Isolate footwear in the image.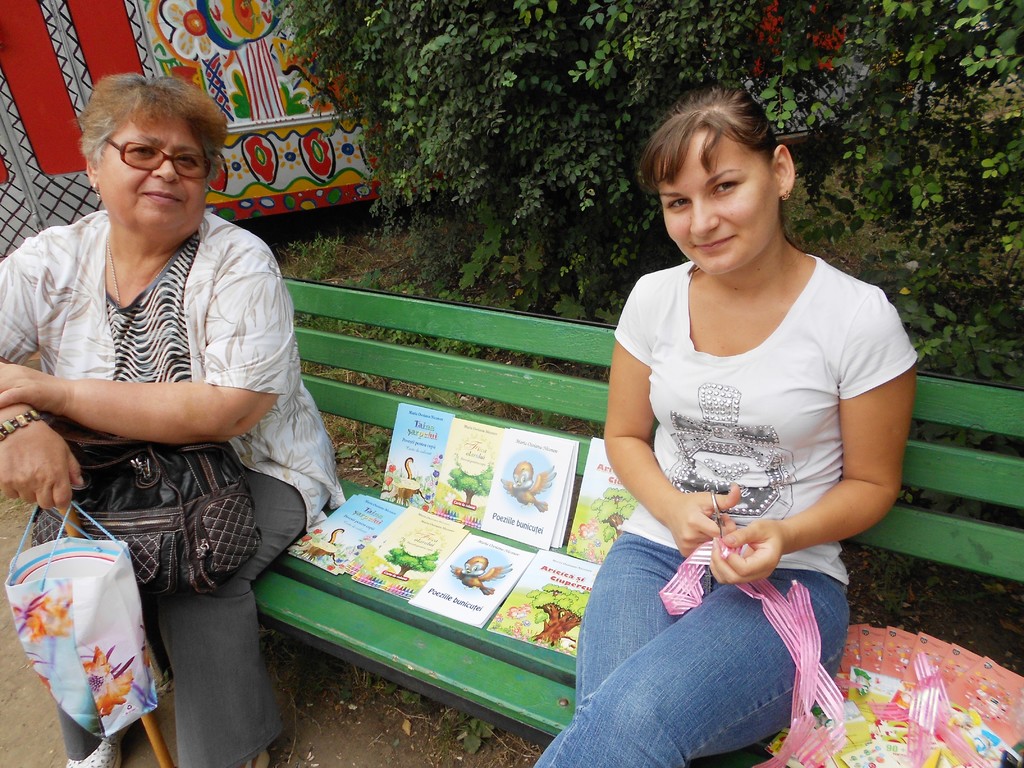
Isolated region: {"left": 65, "top": 726, "right": 131, "bottom": 767}.
